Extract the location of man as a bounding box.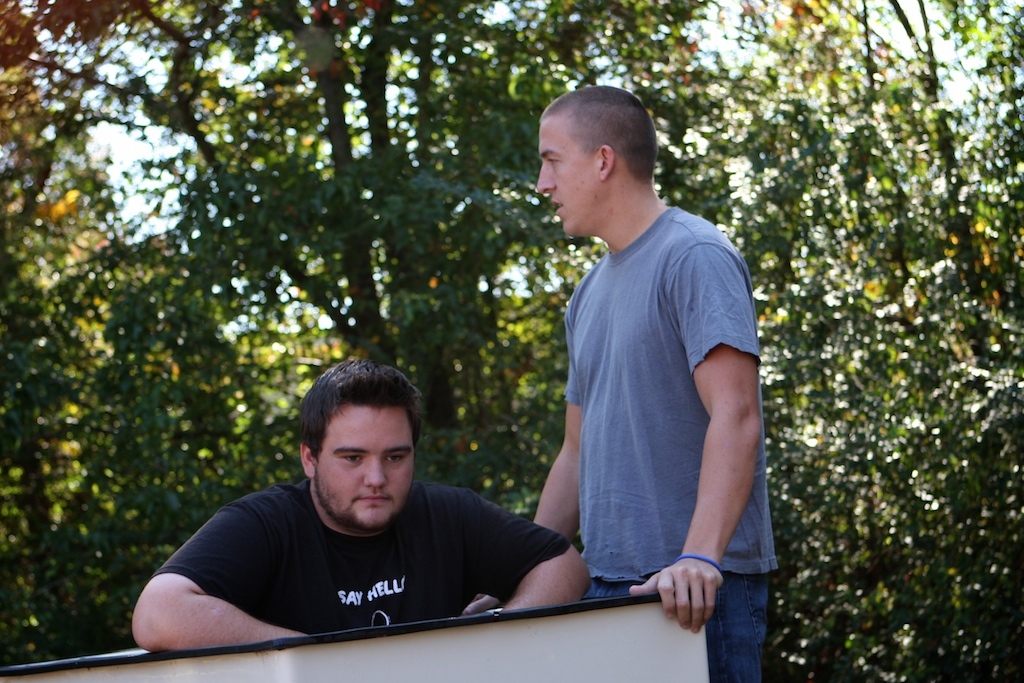
<region>494, 69, 765, 670</region>.
